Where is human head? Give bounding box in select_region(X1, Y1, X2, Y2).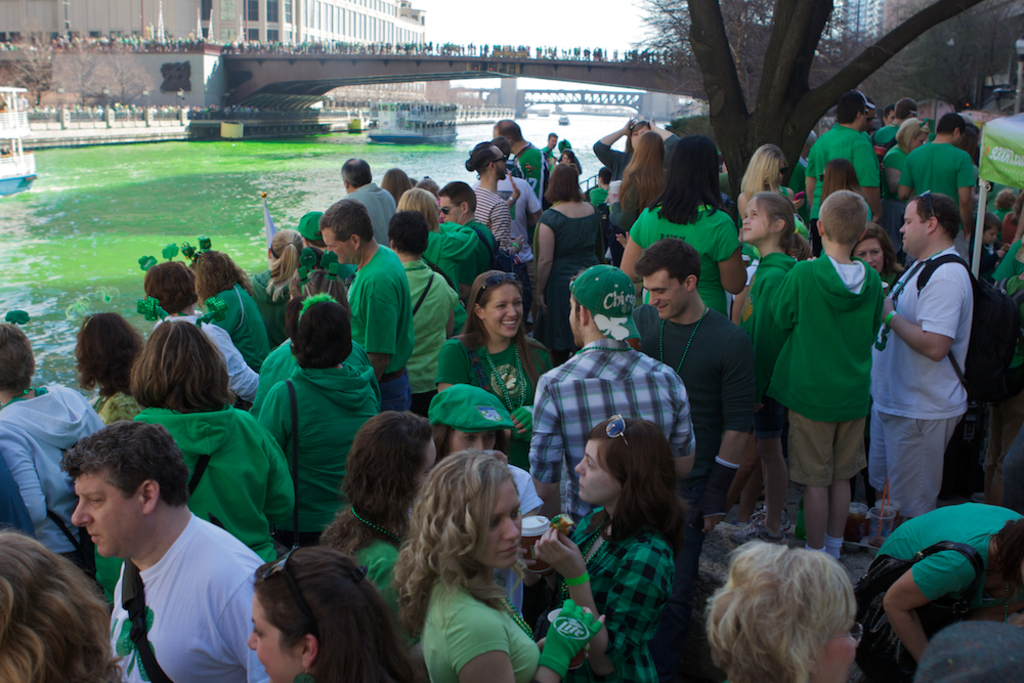
select_region(138, 318, 225, 396).
